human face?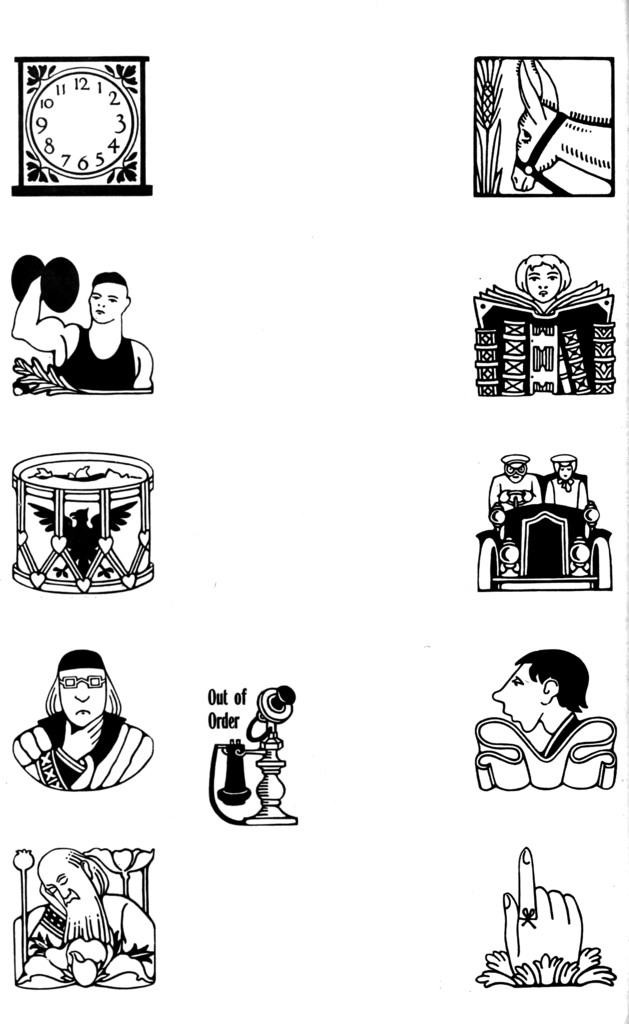
[left=510, top=464, right=524, bottom=478]
